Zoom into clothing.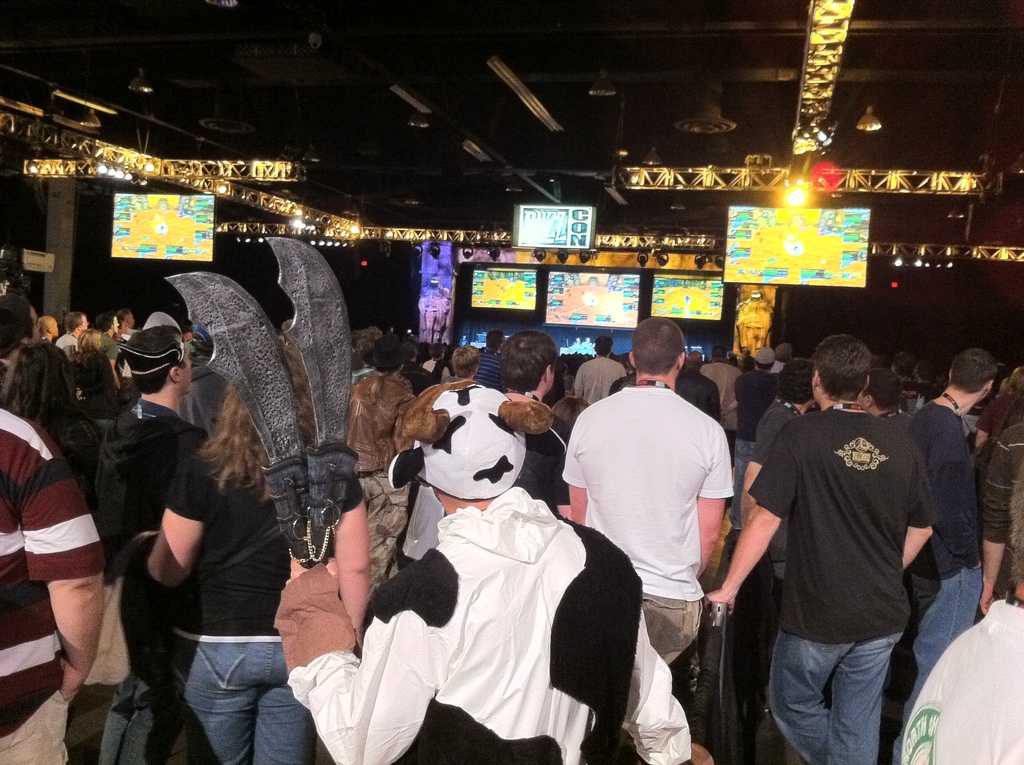
Zoom target: left=903, top=595, right=1023, bottom=764.
